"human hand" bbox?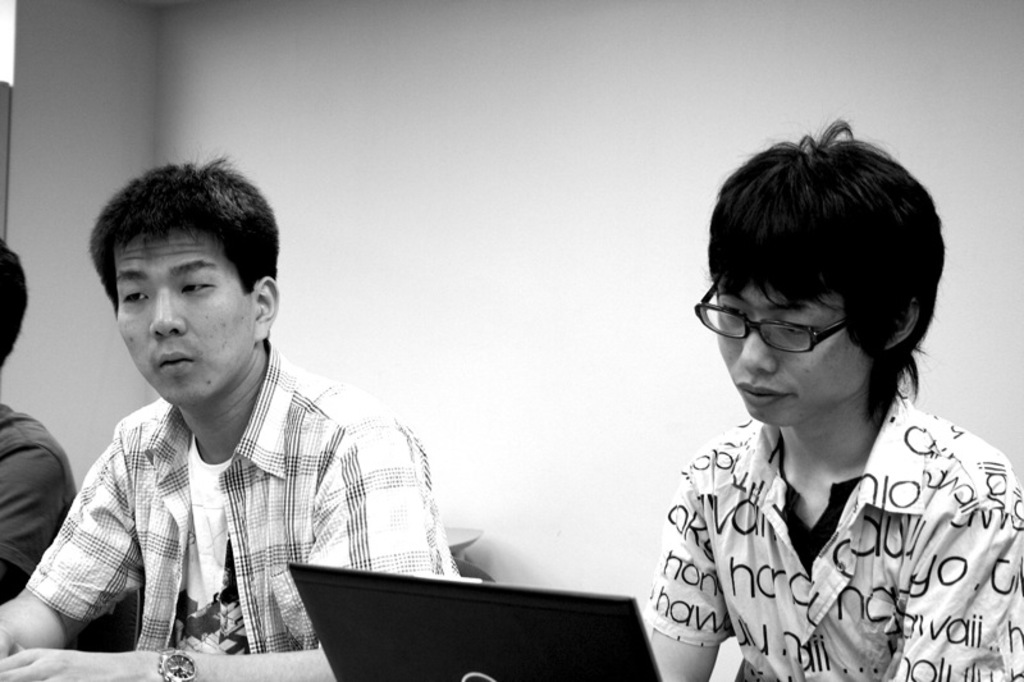
{"left": 0, "top": 642, "right": 152, "bottom": 681}
